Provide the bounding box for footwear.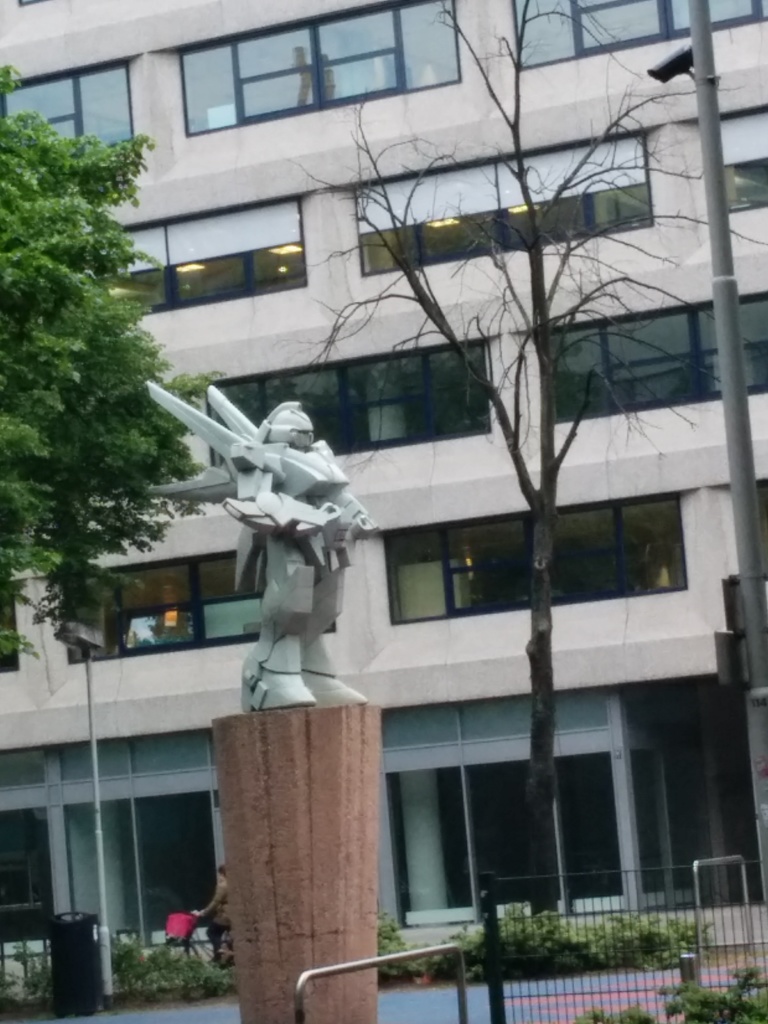
<region>308, 681, 366, 711</region>.
